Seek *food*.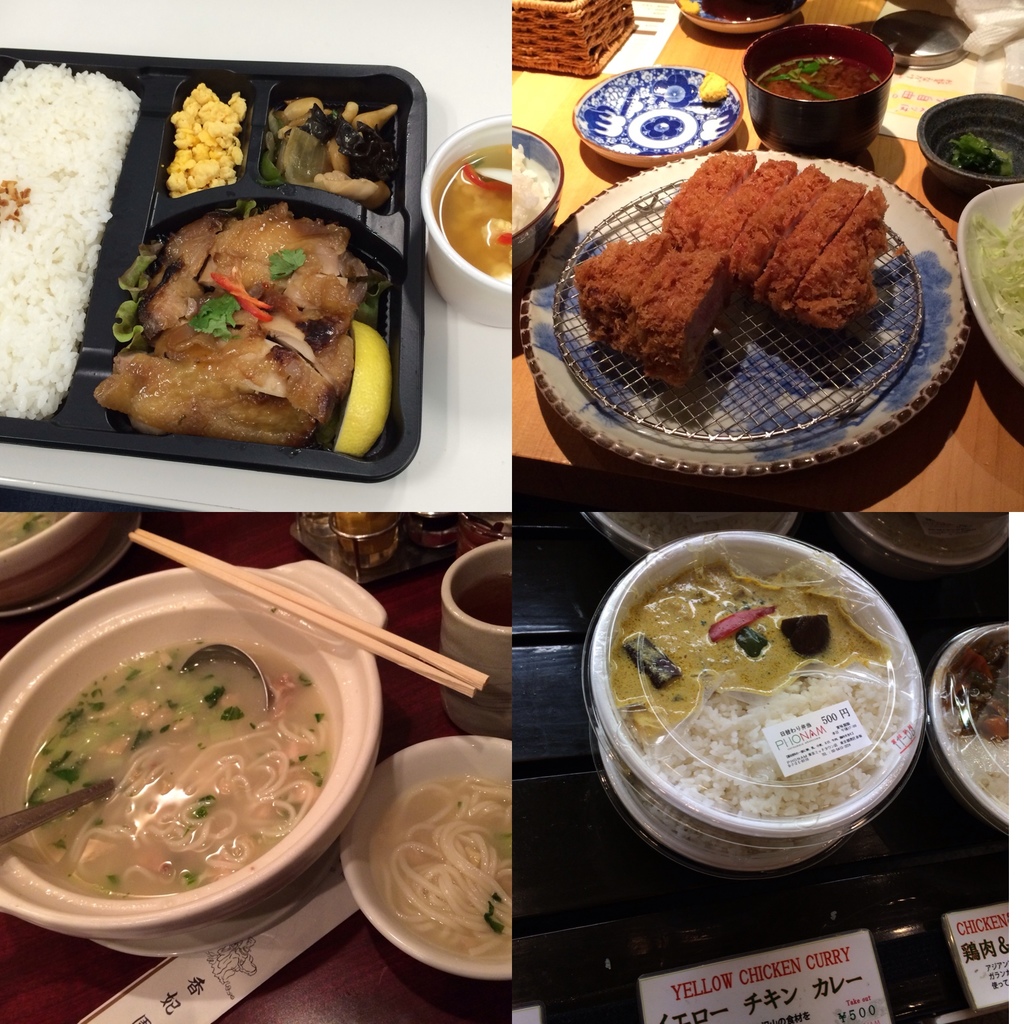
(612,559,900,817).
